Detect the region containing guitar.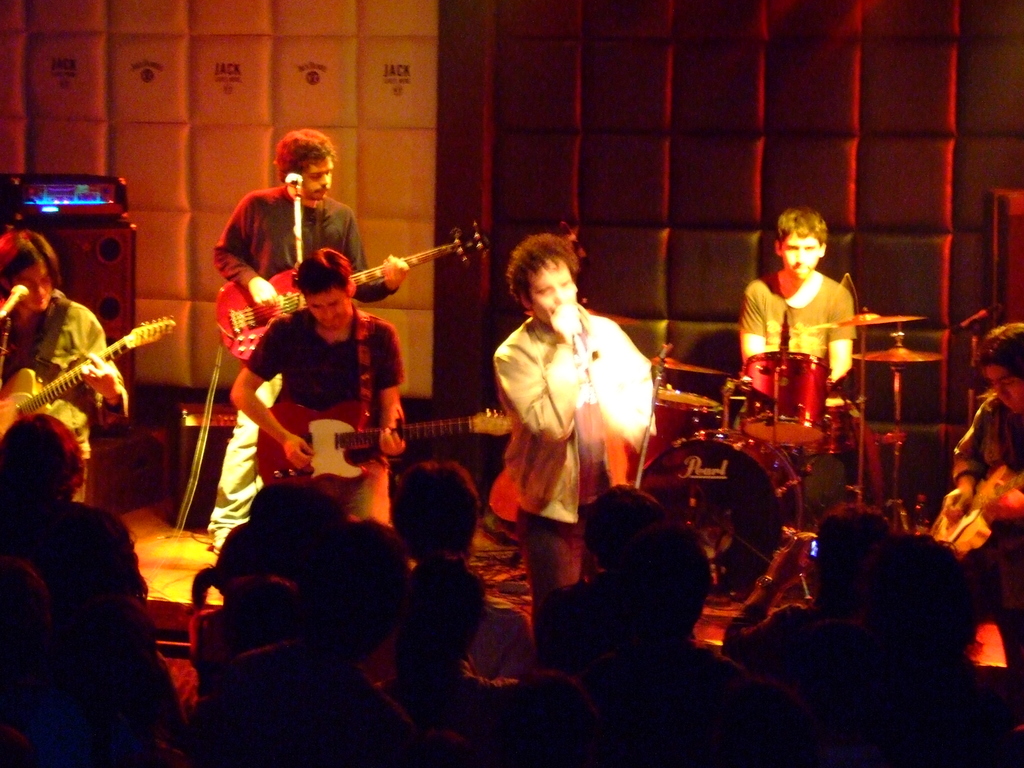
pyautogui.locateOnScreen(0, 311, 209, 468).
